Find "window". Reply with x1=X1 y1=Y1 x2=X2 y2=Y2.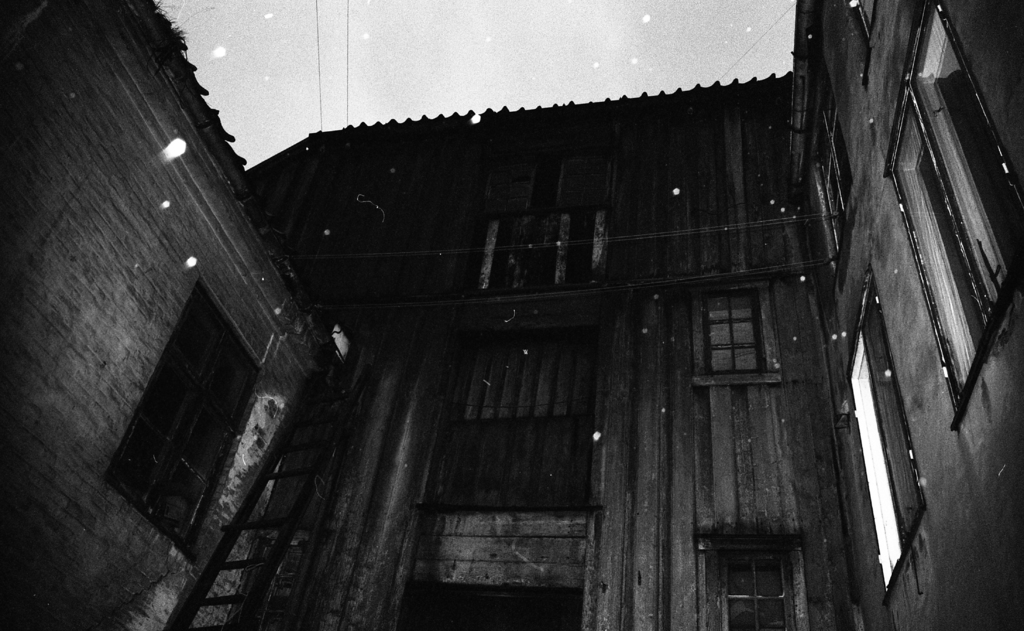
x1=799 y1=69 x2=862 y2=276.
